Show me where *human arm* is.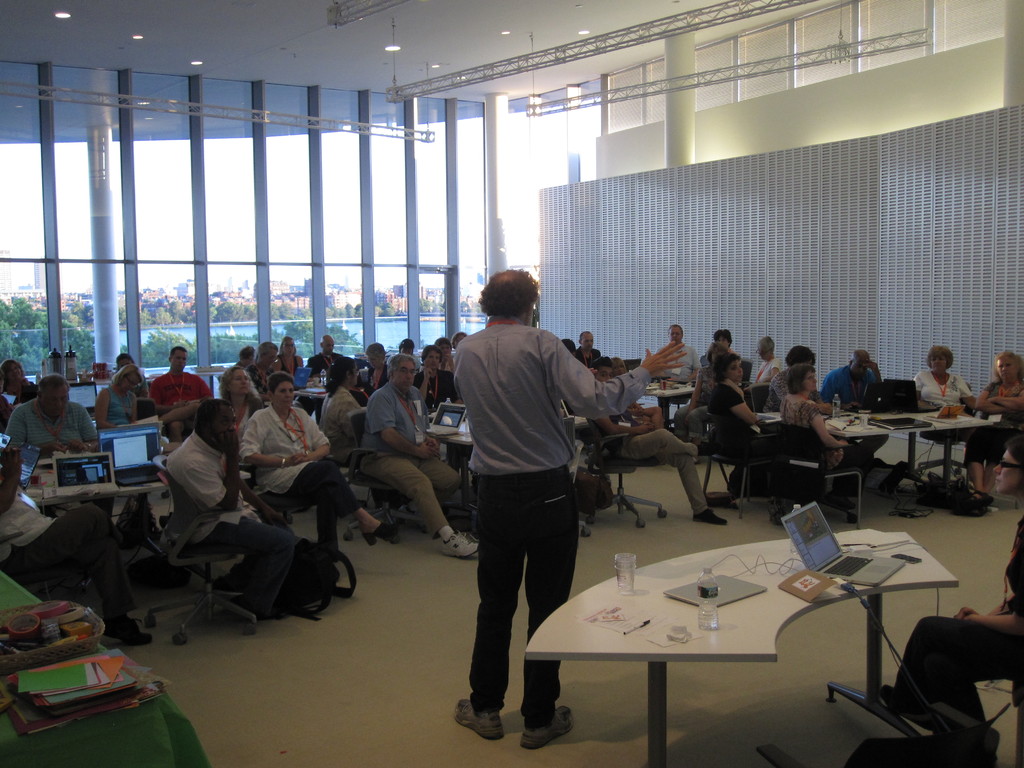
*human arm* is at locate(911, 363, 926, 404).
